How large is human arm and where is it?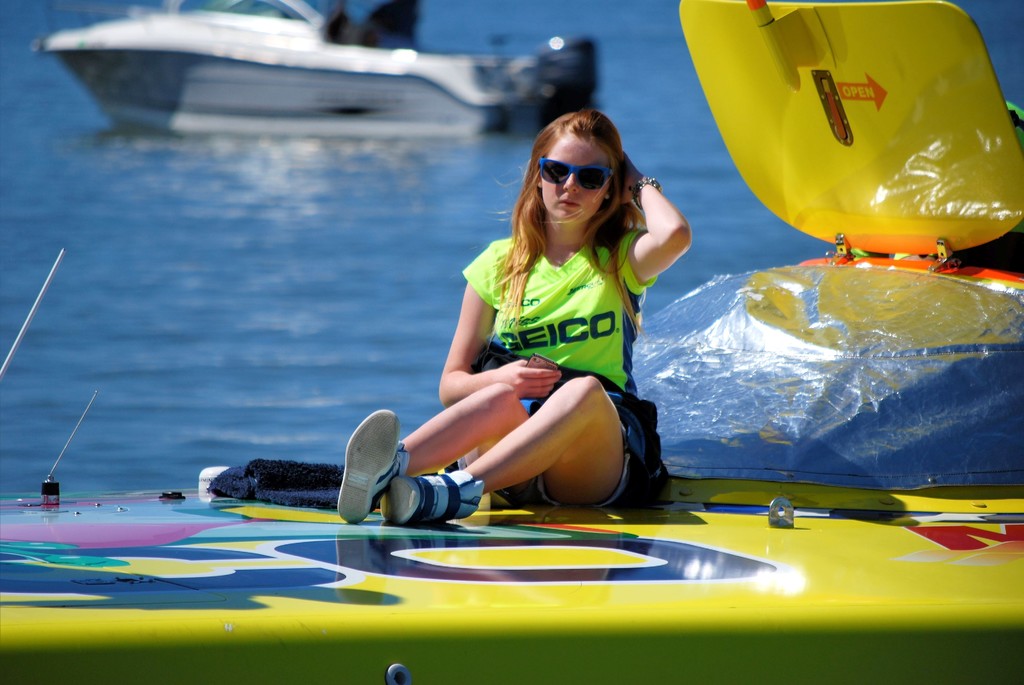
Bounding box: pyautogui.locateOnScreen(438, 240, 558, 404).
